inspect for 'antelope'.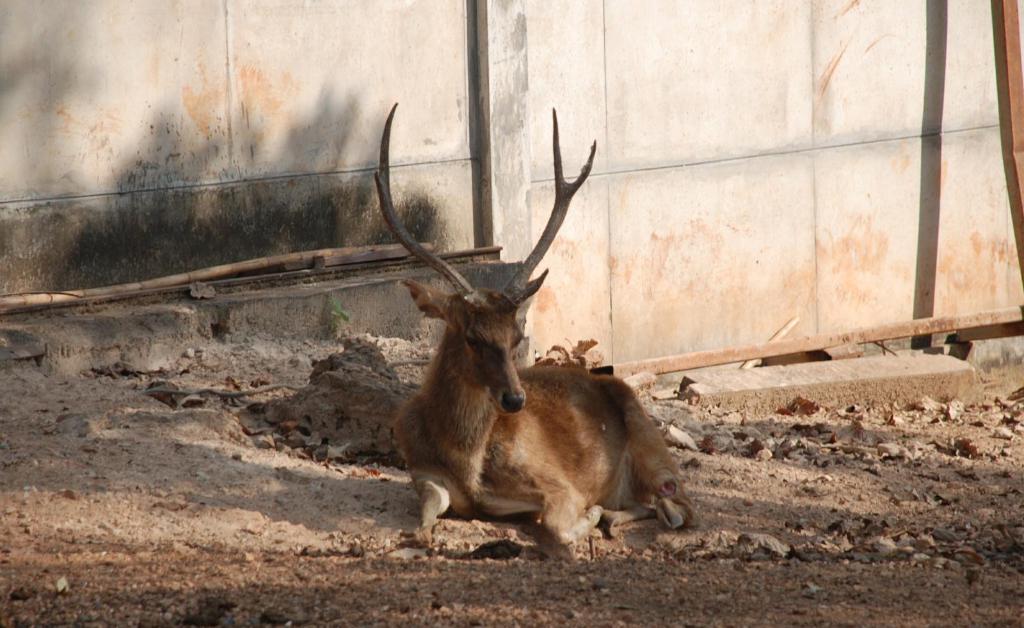
Inspection: Rect(377, 97, 696, 558).
